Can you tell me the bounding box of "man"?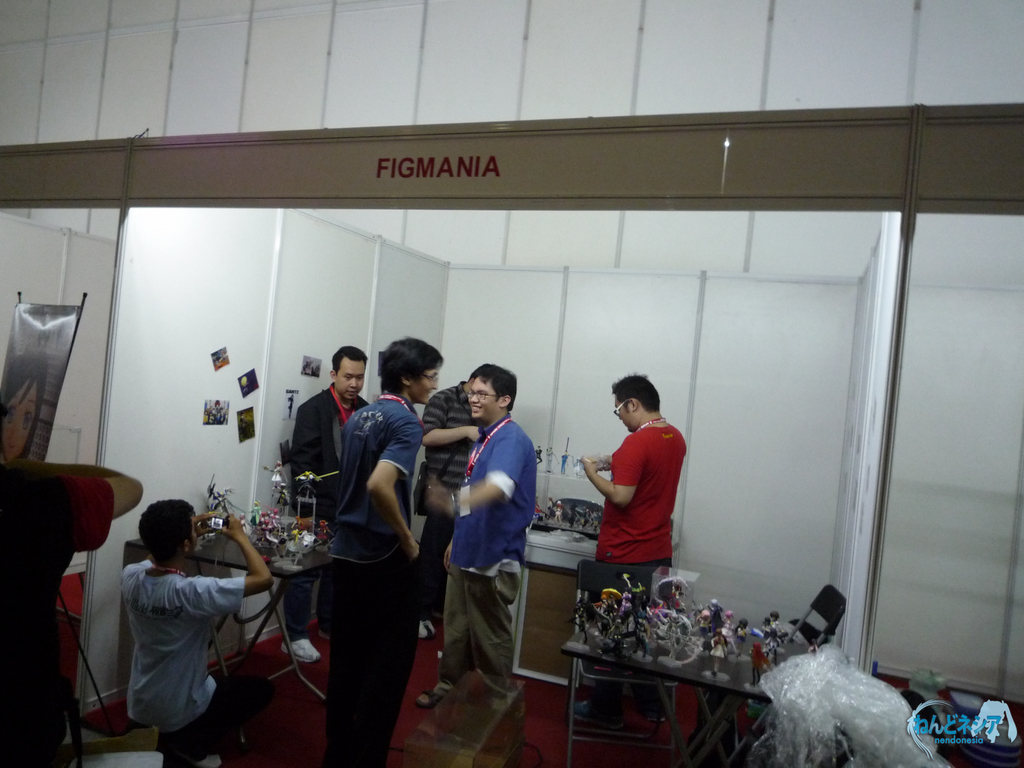
bbox=(323, 333, 436, 767).
